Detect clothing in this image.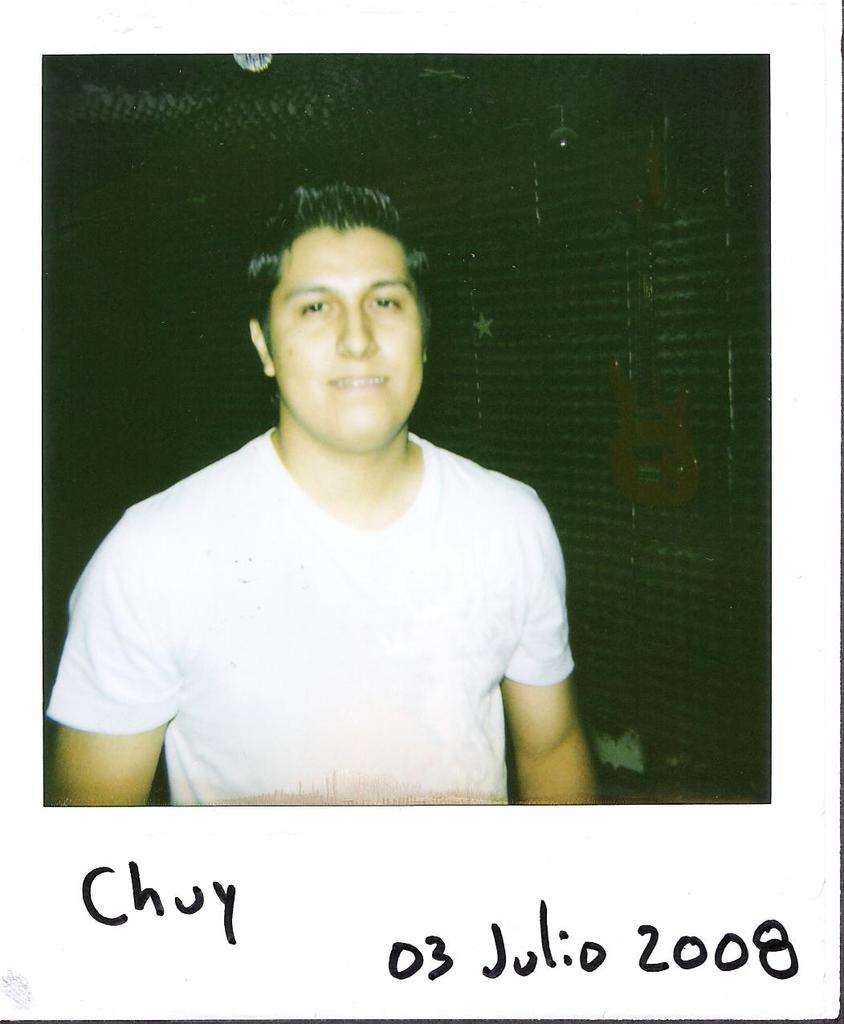
Detection: 47,426,576,808.
